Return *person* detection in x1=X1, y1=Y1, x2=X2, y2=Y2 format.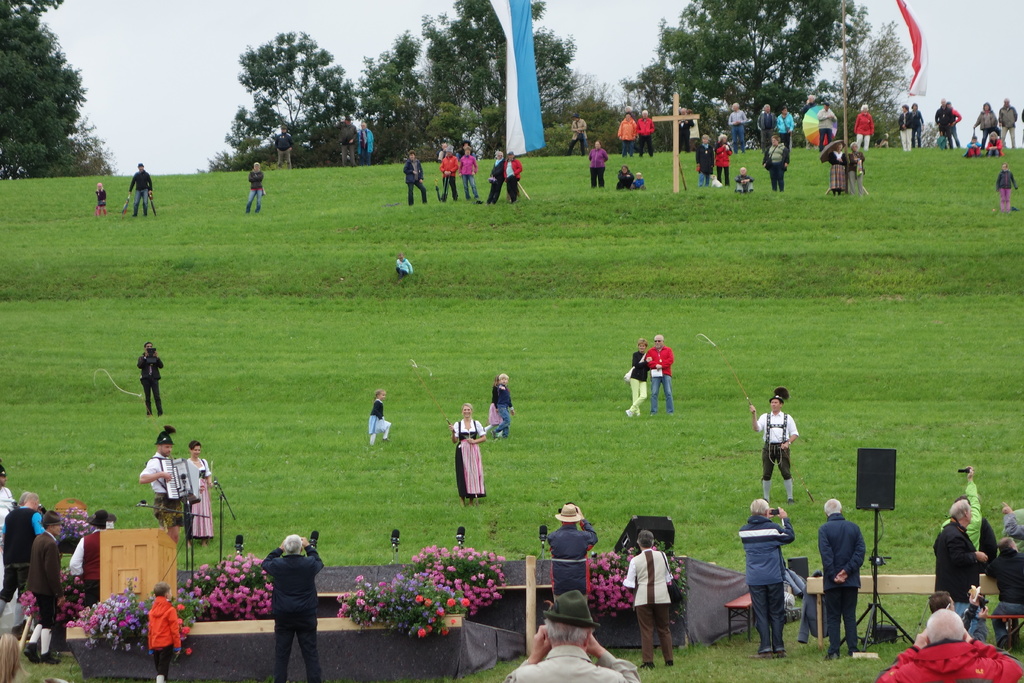
x1=895, y1=108, x2=913, y2=152.
